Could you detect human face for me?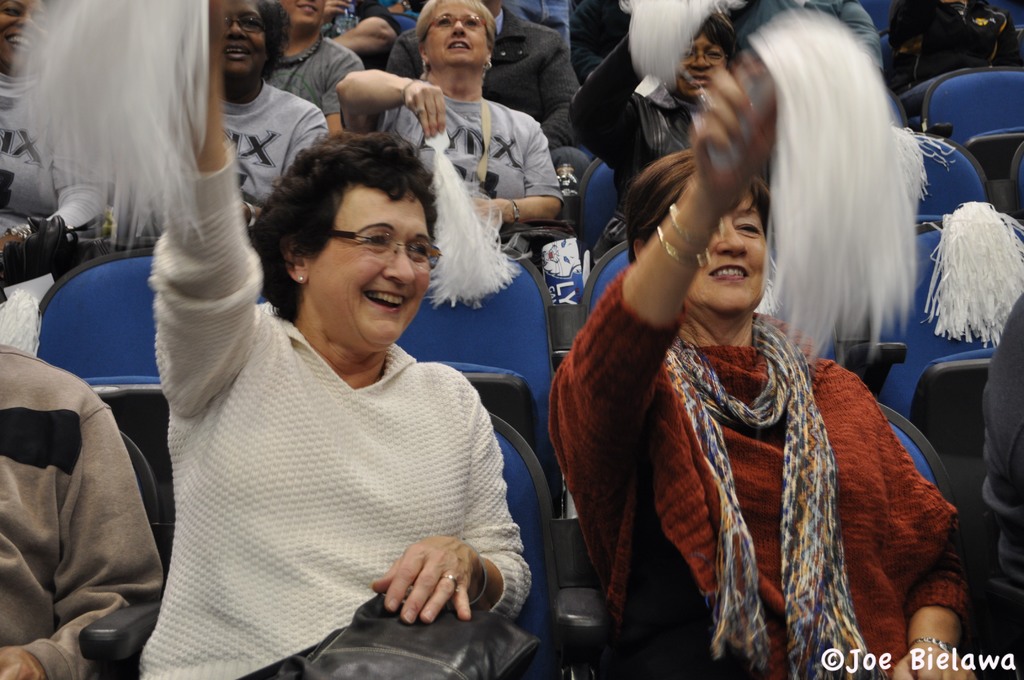
Detection result: rect(0, 0, 54, 73).
